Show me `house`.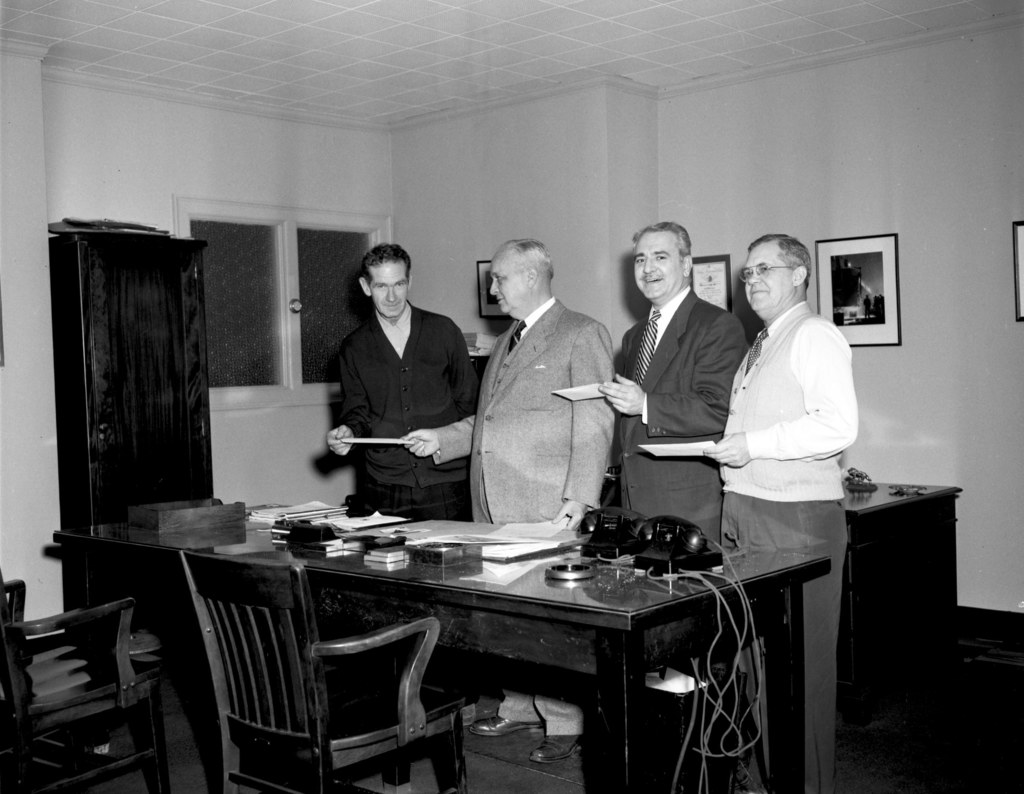
`house` is here: <bbox>0, 4, 1023, 793</bbox>.
